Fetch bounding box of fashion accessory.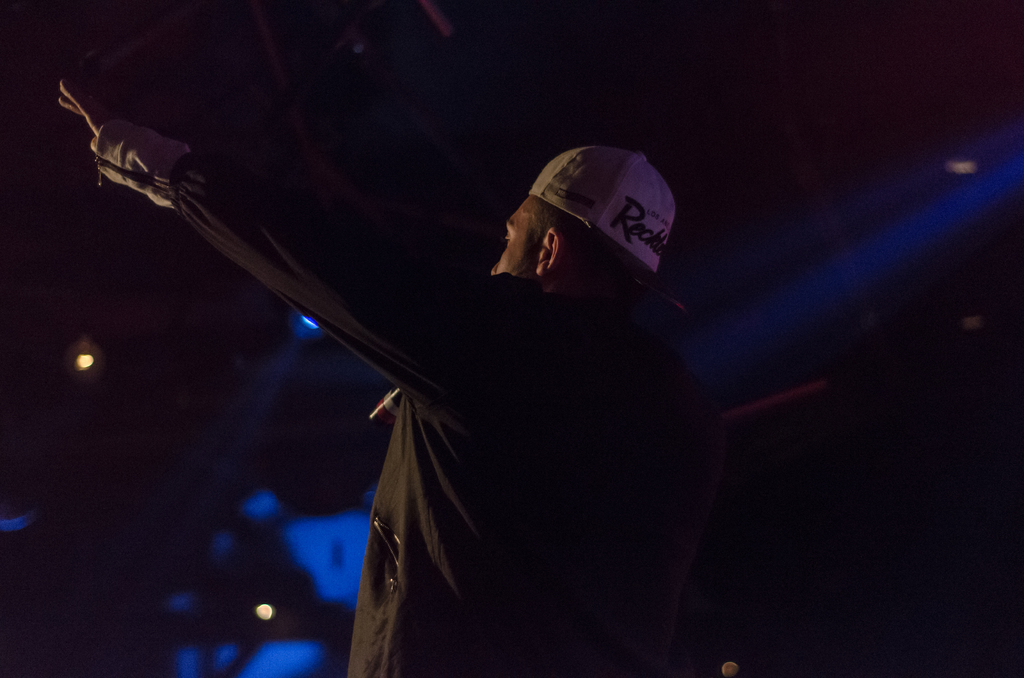
Bbox: [x1=522, y1=140, x2=678, y2=271].
